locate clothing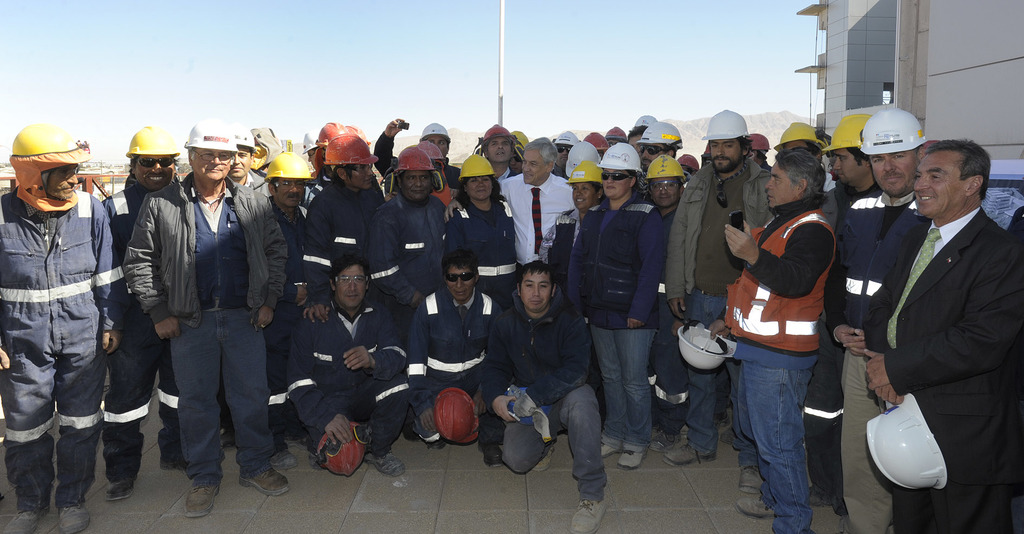
region(565, 185, 671, 451)
